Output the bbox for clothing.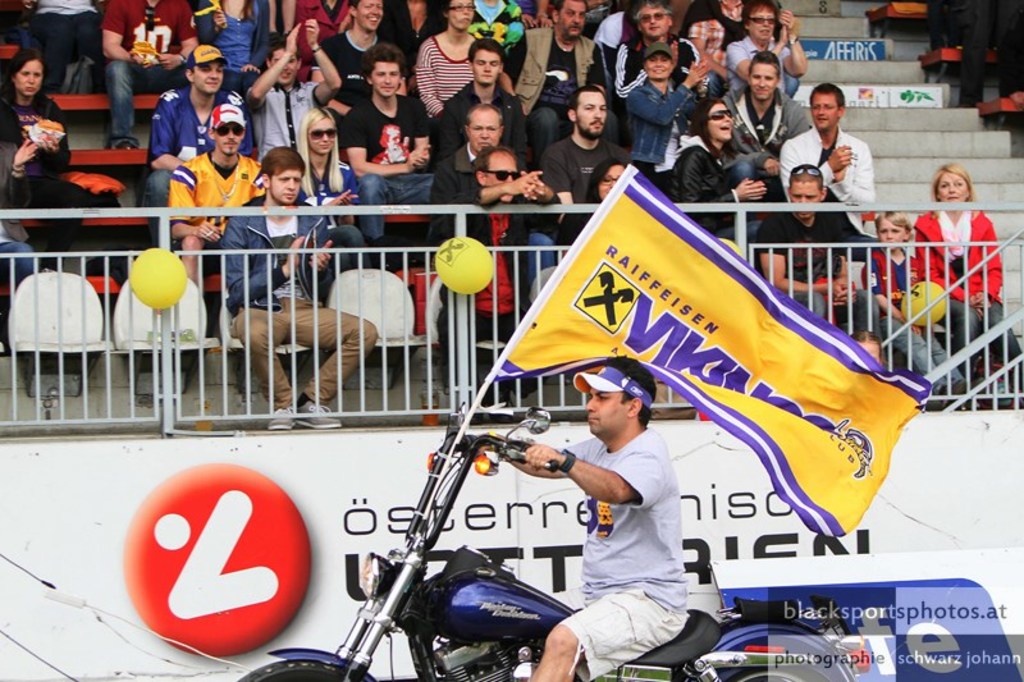
[0,96,92,270].
